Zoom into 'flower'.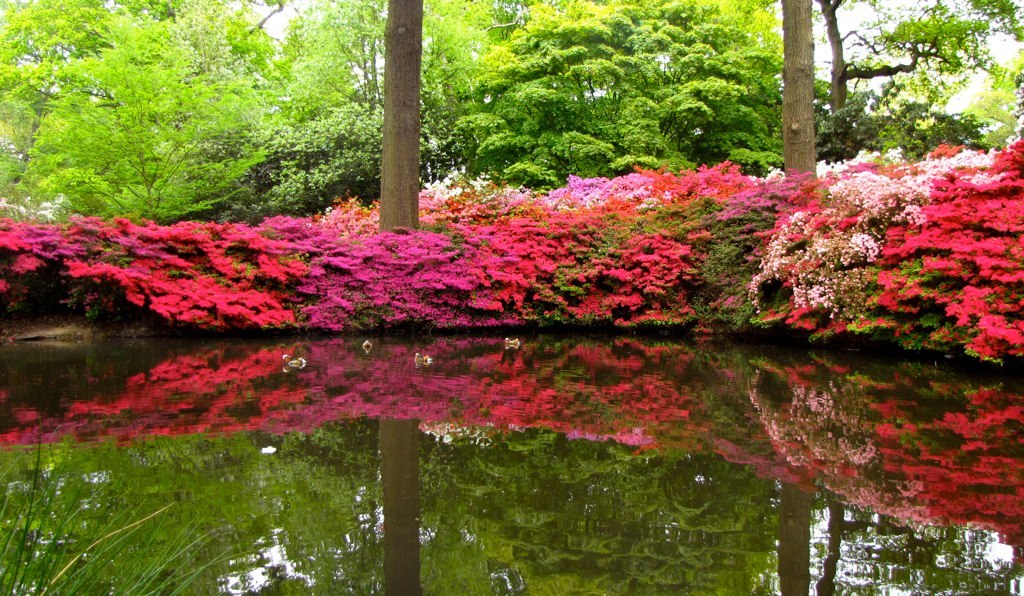
Zoom target: bbox=(840, 218, 847, 228).
